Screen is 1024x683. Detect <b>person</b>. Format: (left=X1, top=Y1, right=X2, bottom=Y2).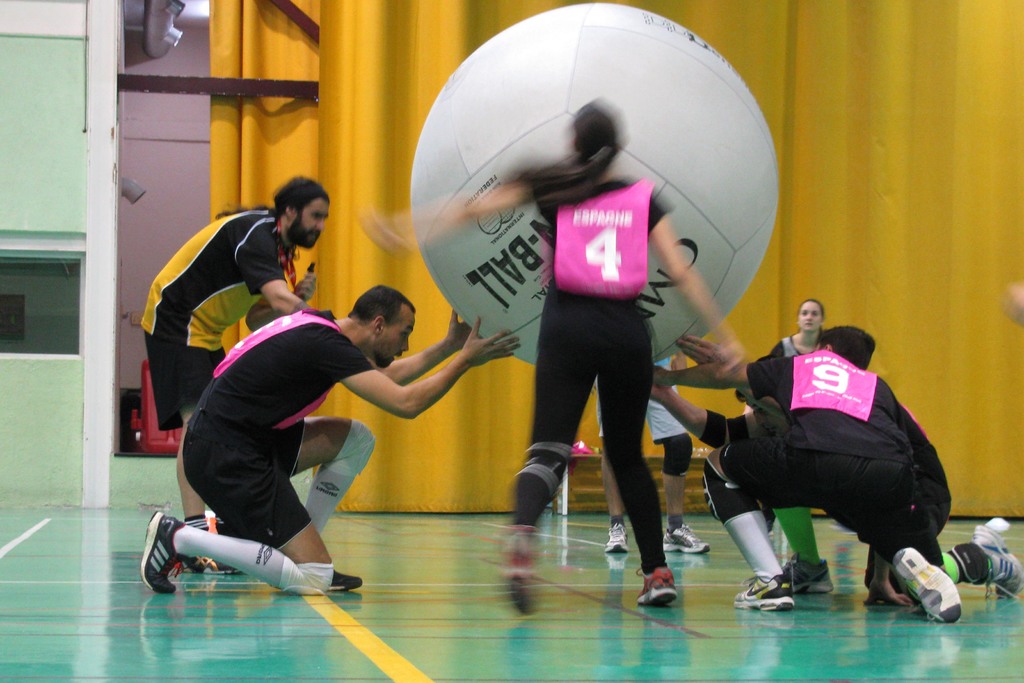
(left=639, top=328, right=850, bottom=598).
